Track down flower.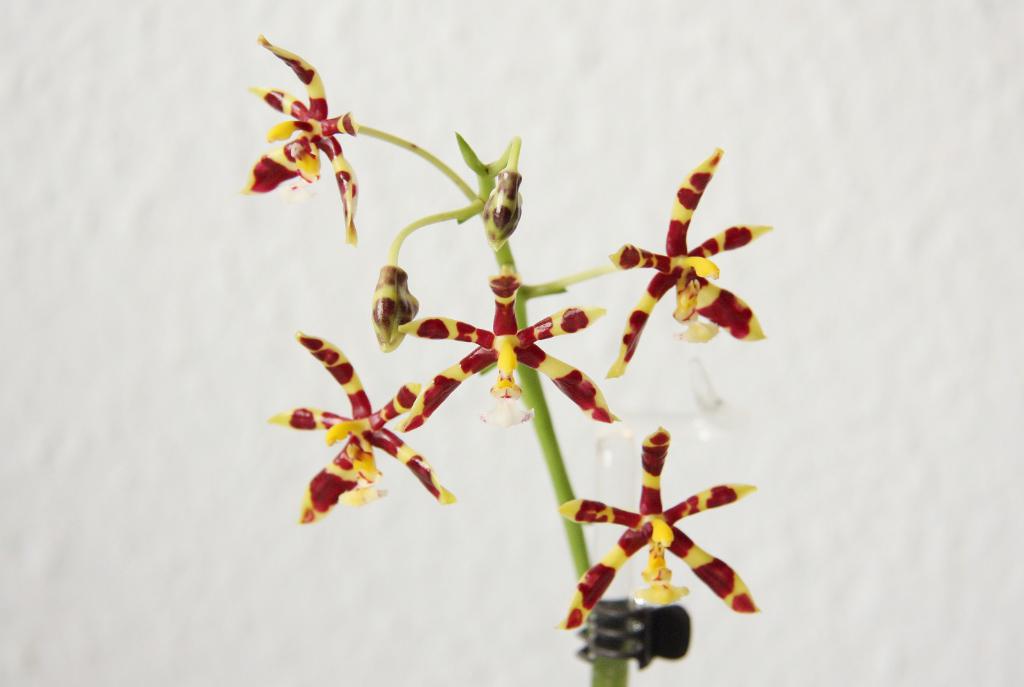
Tracked to detection(272, 333, 457, 525).
